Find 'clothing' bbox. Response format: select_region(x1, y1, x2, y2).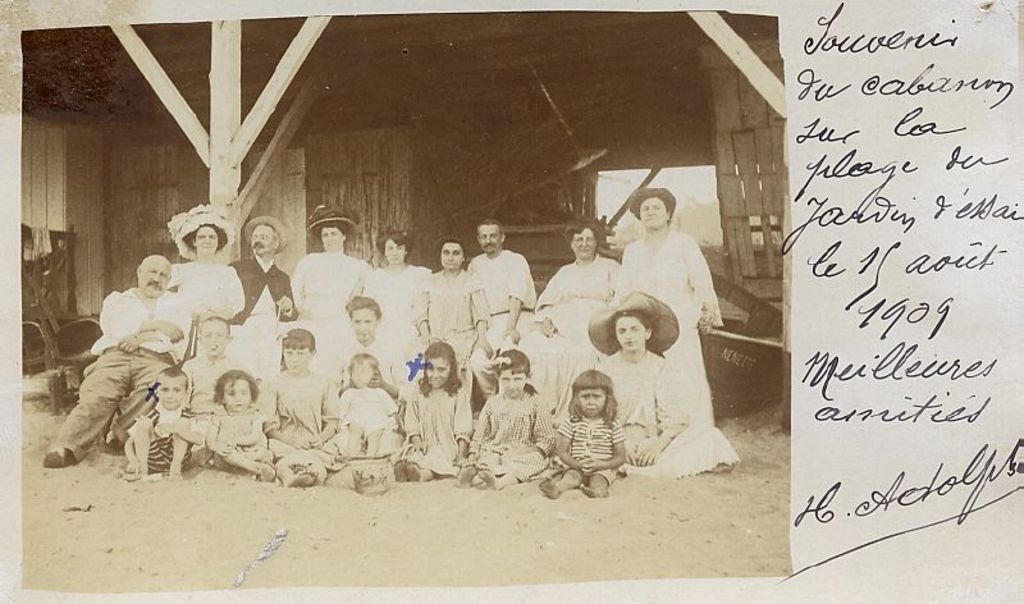
select_region(417, 257, 488, 404).
